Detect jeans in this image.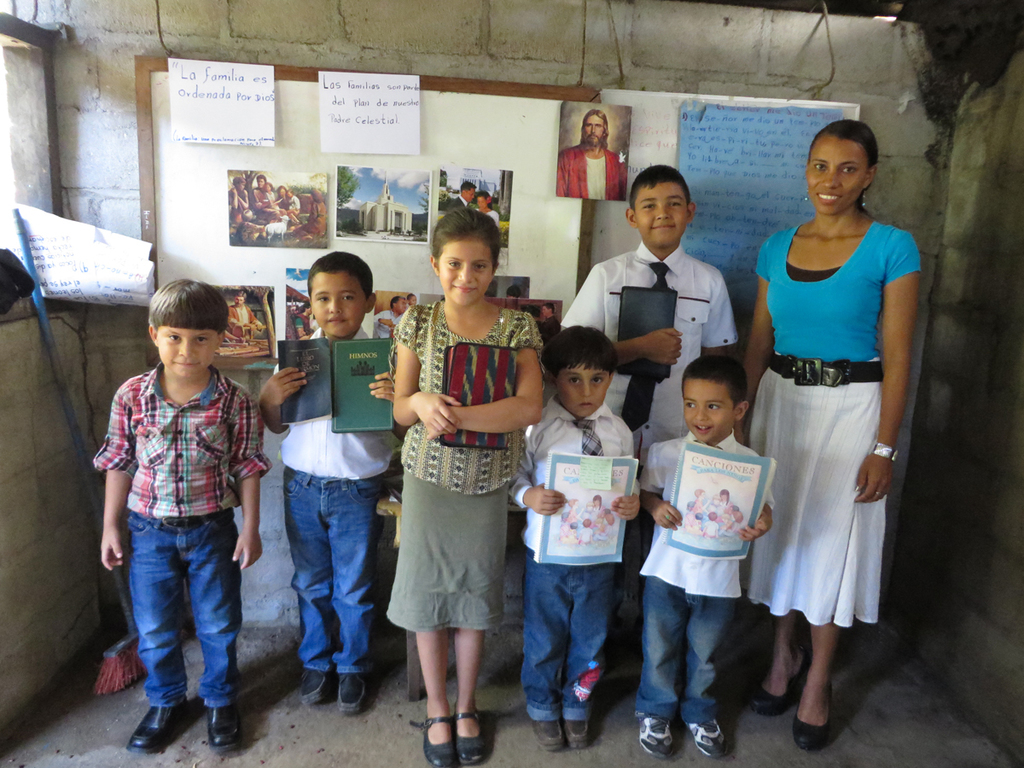
Detection: rect(527, 550, 625, 719).
